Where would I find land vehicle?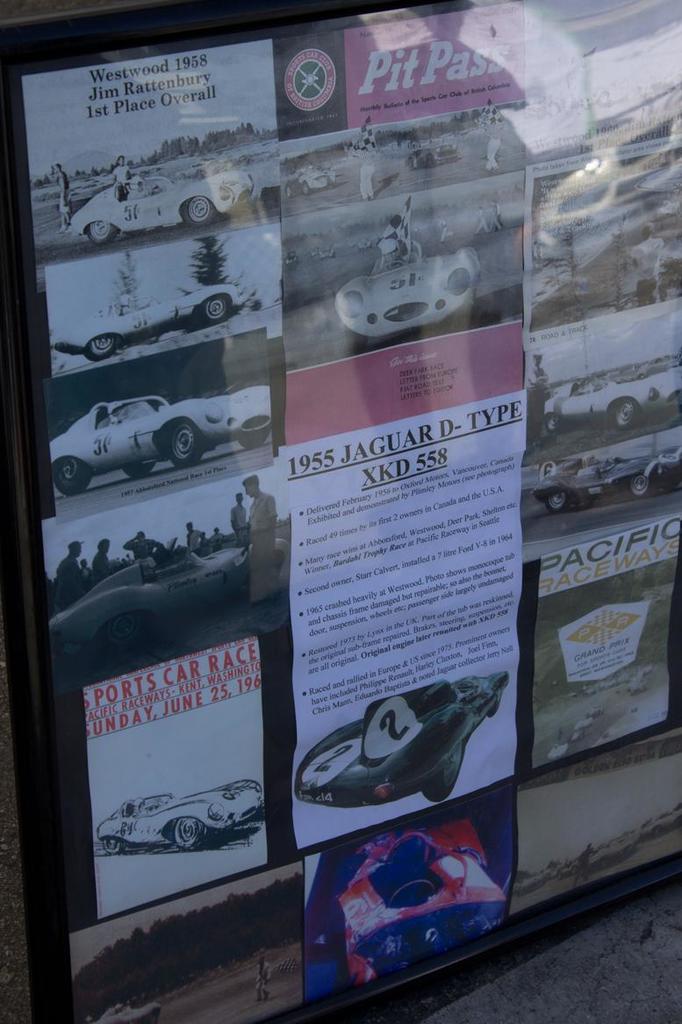
At (286,170,337,198).
